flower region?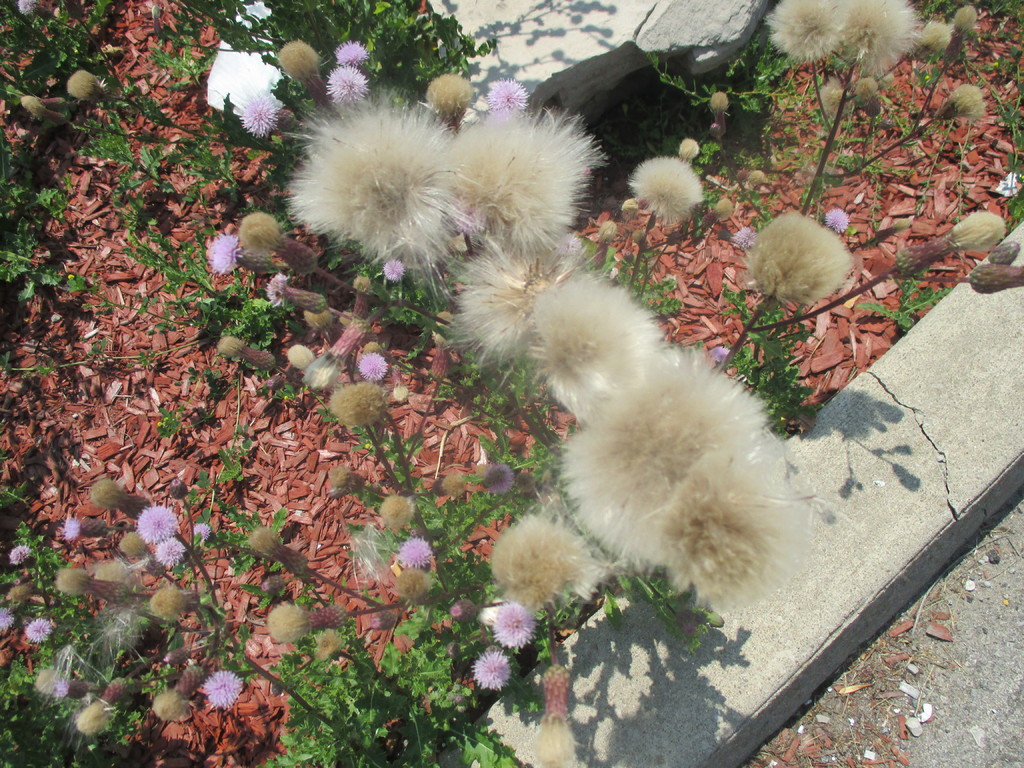
[left=627, top=154, right=697, bottom=228]
